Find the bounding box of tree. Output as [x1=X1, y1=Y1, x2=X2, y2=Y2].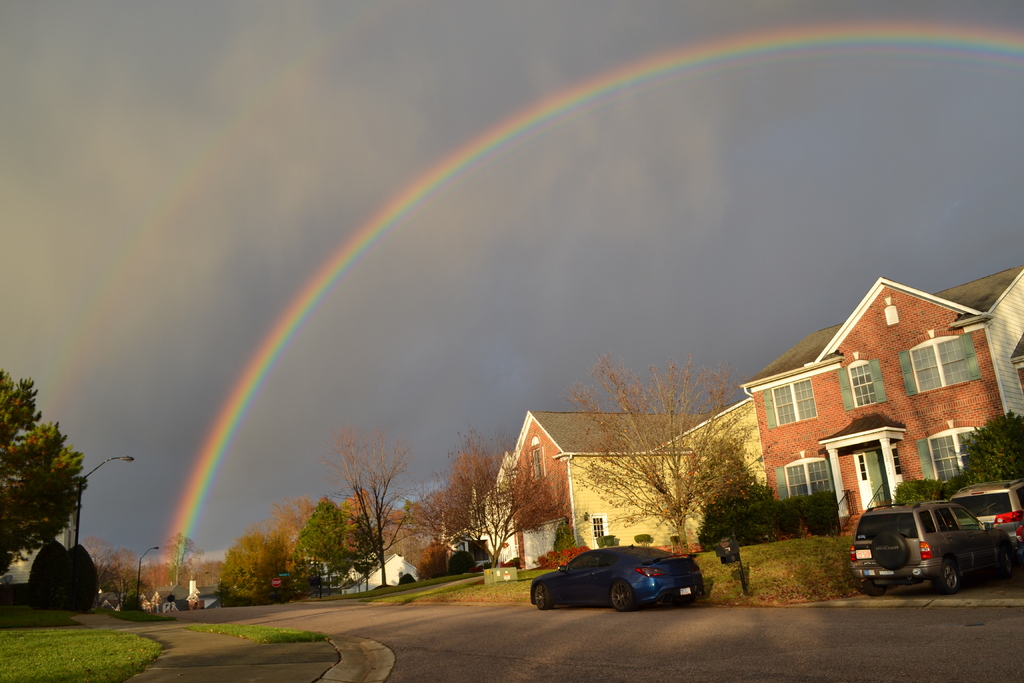
[x1=296, y1=497, x2=356, y2=599].
